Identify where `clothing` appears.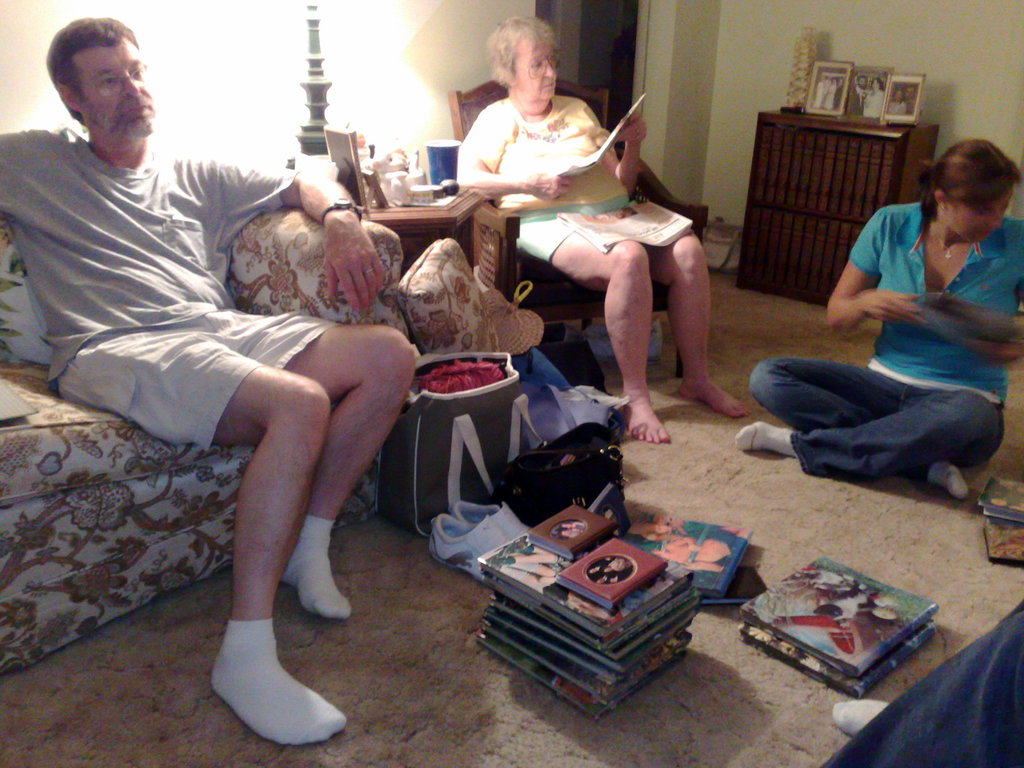
Appears at box=[756, 183, 1019, 479].
